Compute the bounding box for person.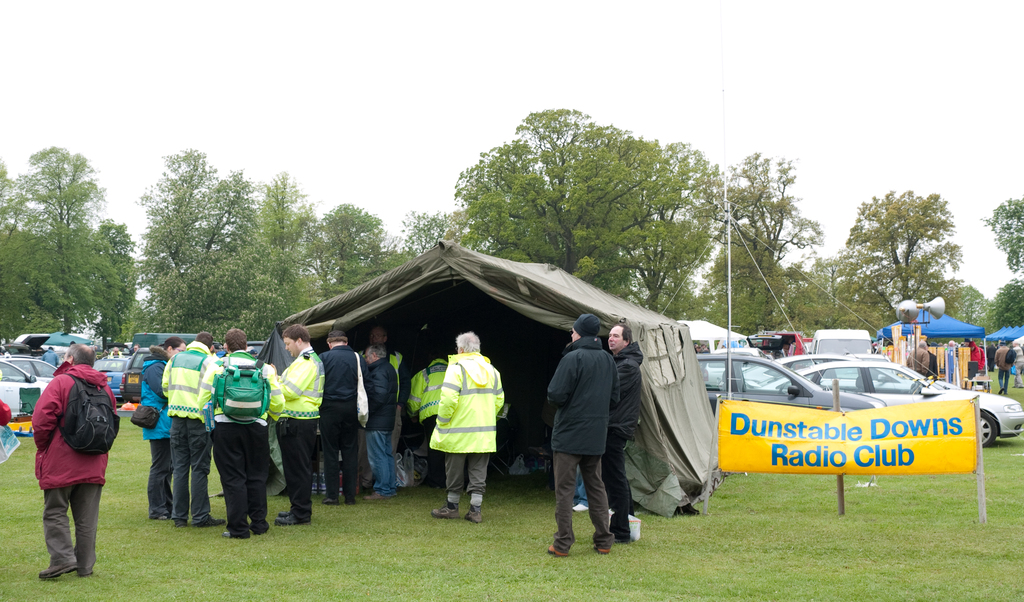
bbox=[543, 307, 622, 559].
